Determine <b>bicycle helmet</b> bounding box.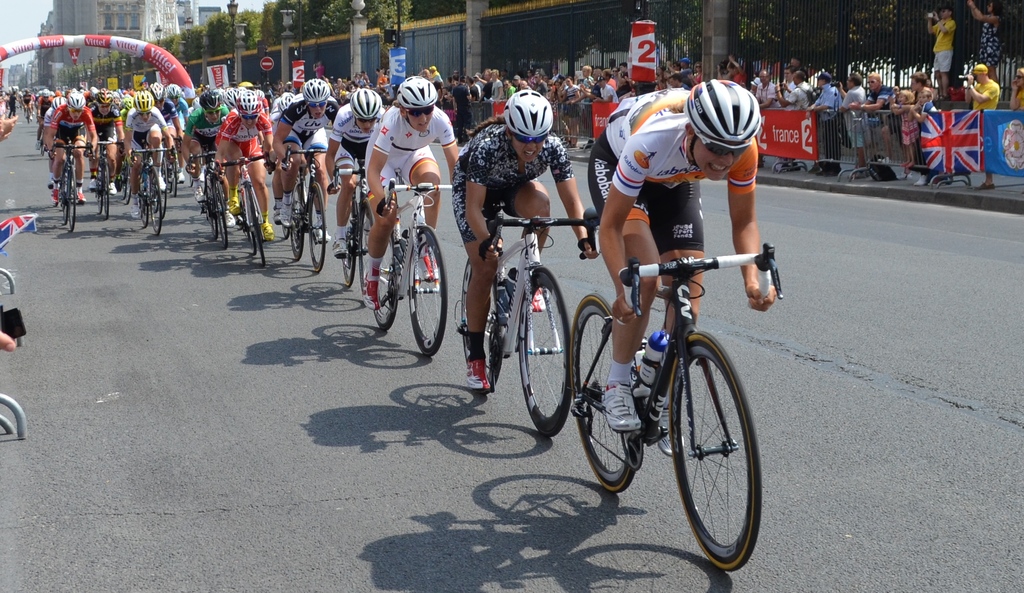
Determined: (left=234, top=88, right=256, bottom=125).
